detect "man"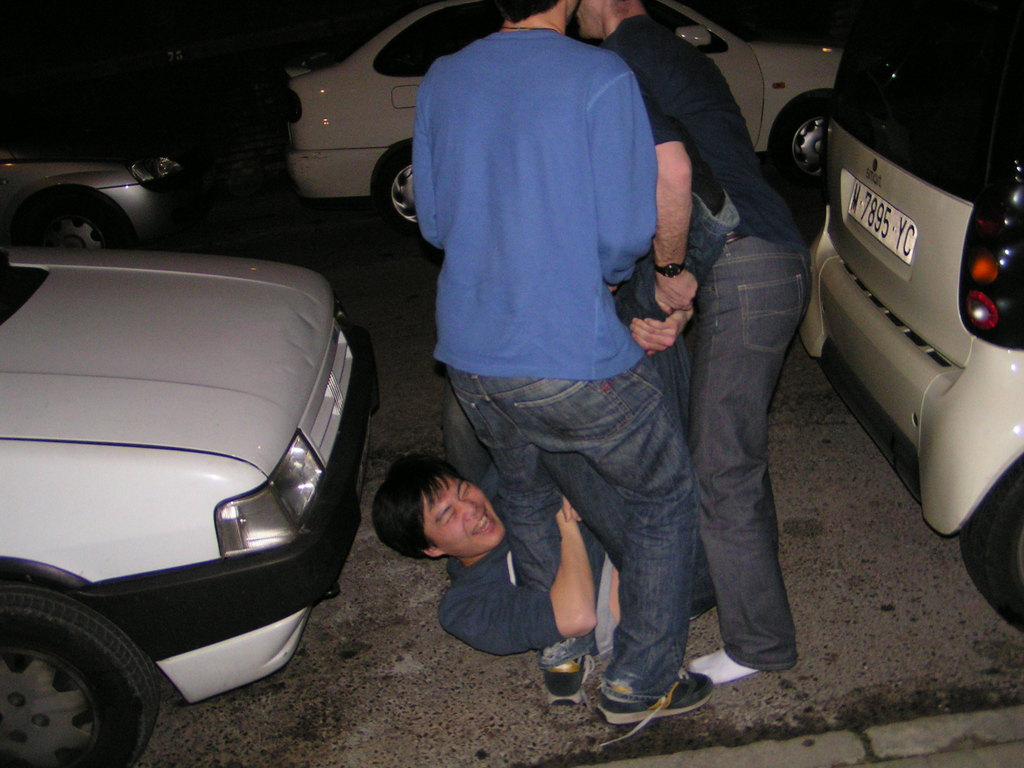
(376,180,694,653)
